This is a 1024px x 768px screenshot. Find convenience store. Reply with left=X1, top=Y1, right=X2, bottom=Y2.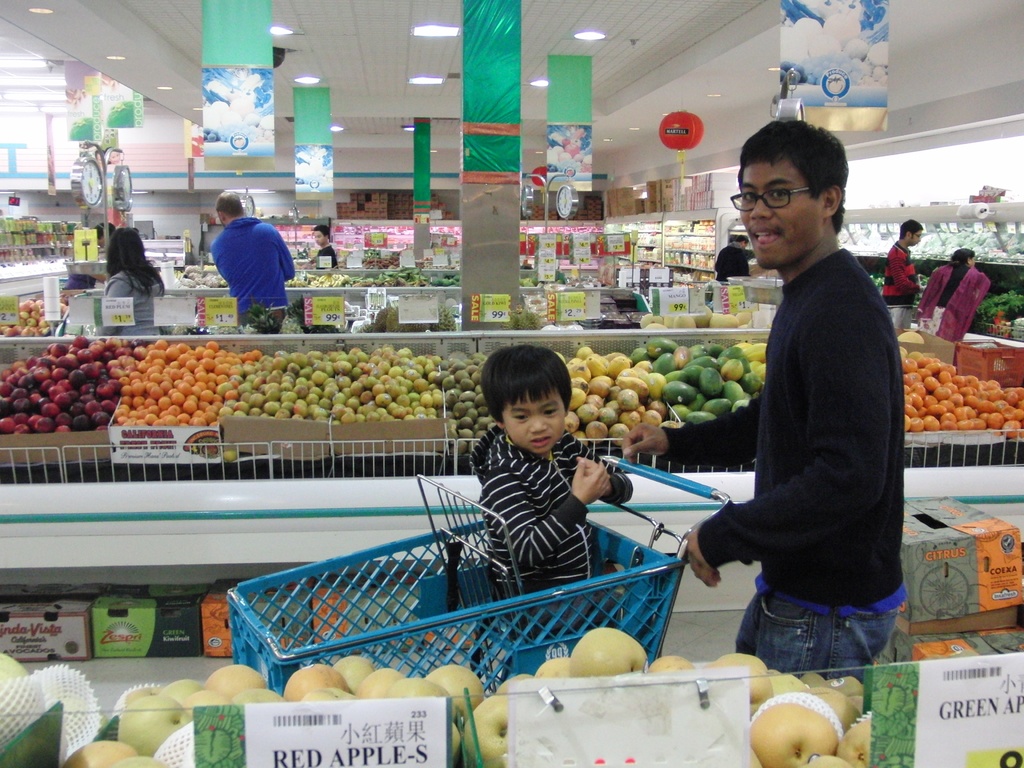
left=0, top=0, right=1023, bottom=767.
